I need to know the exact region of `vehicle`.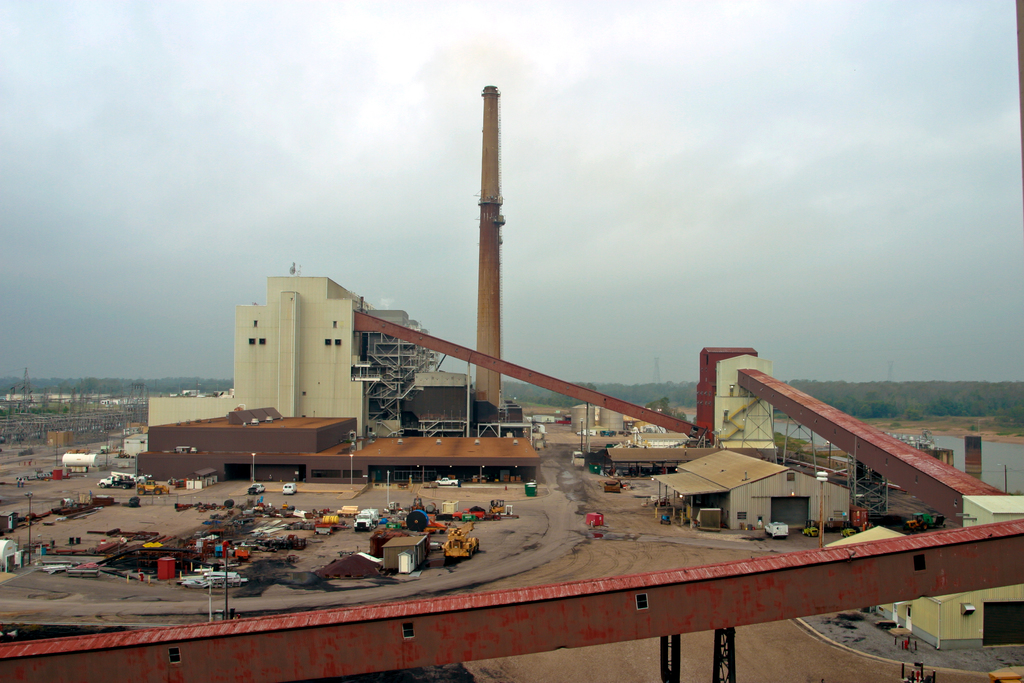
Region: region(97, 473, 126, 489).
